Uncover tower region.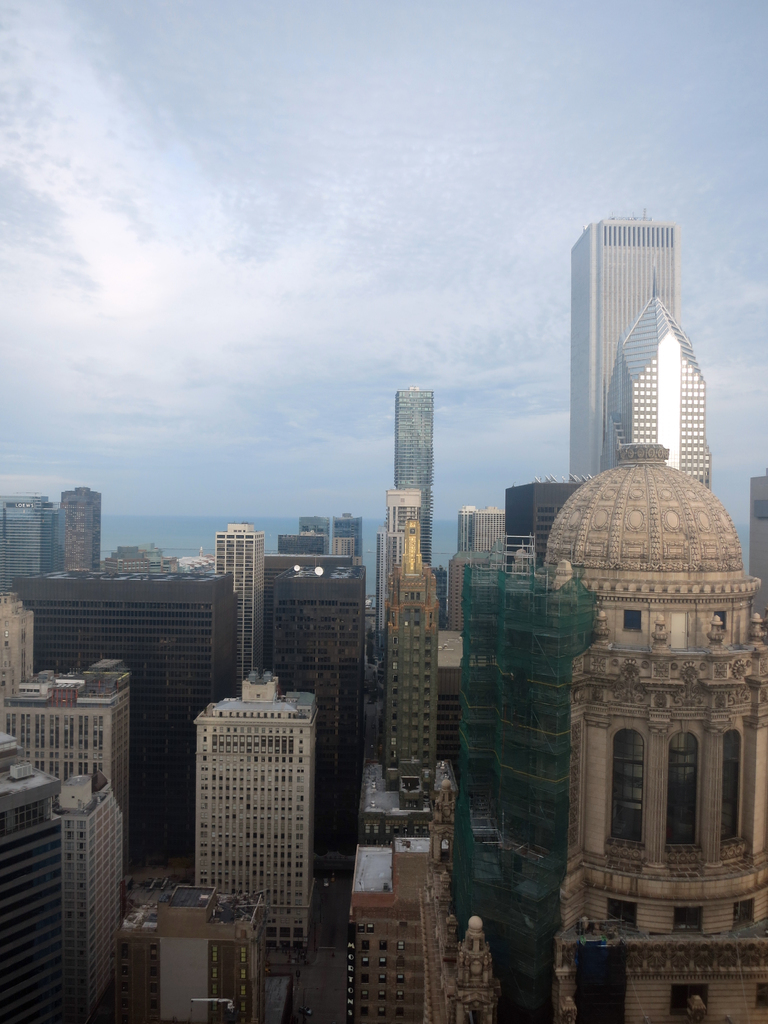
Uncovered: [275, 554, 360, 867].
